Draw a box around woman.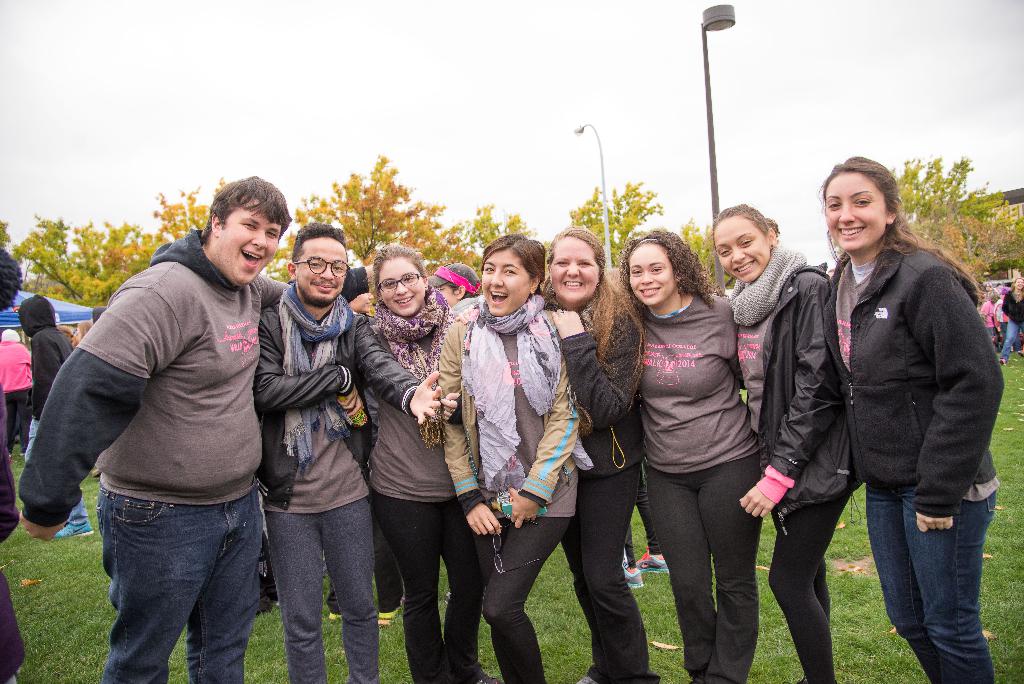
left=538, top=225, right=643, bottom=683.
